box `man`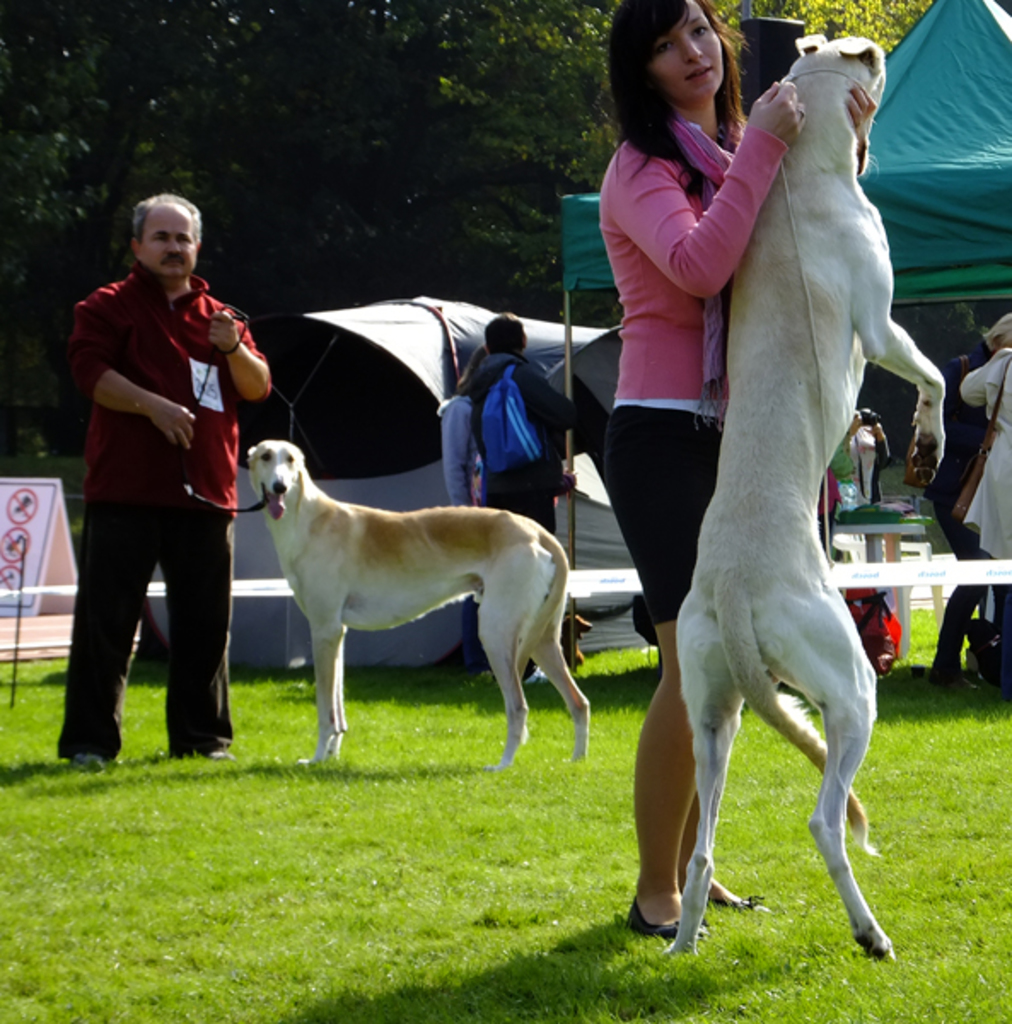
51, 188, 295, 770
